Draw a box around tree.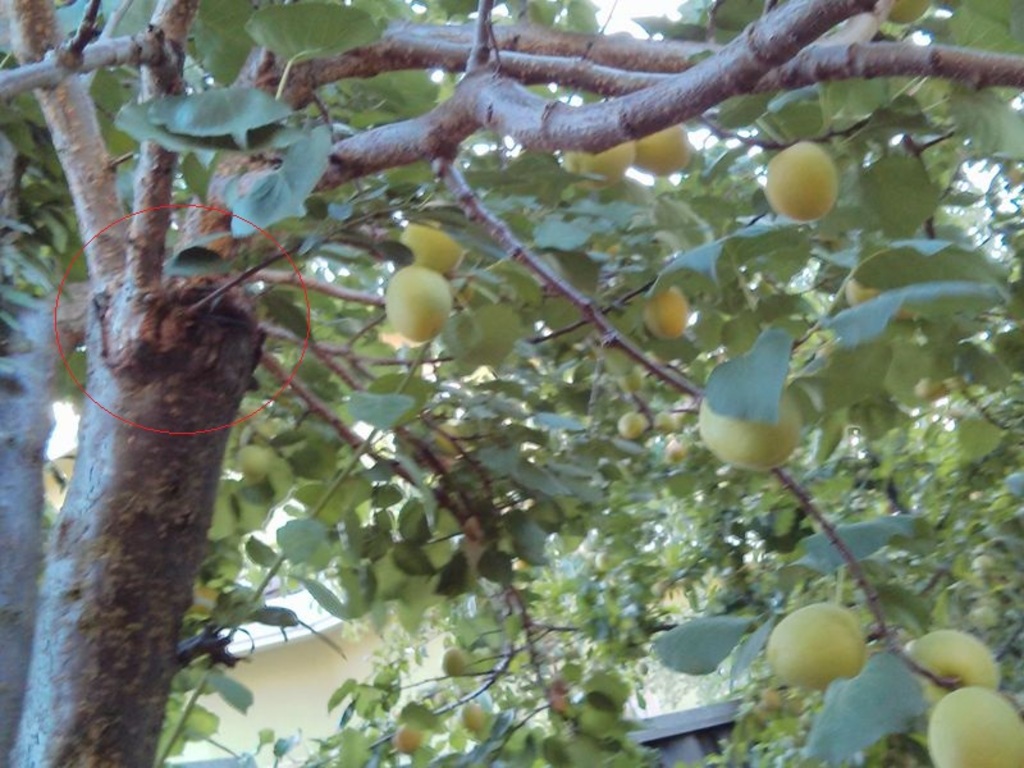
0 0 1023 767.
